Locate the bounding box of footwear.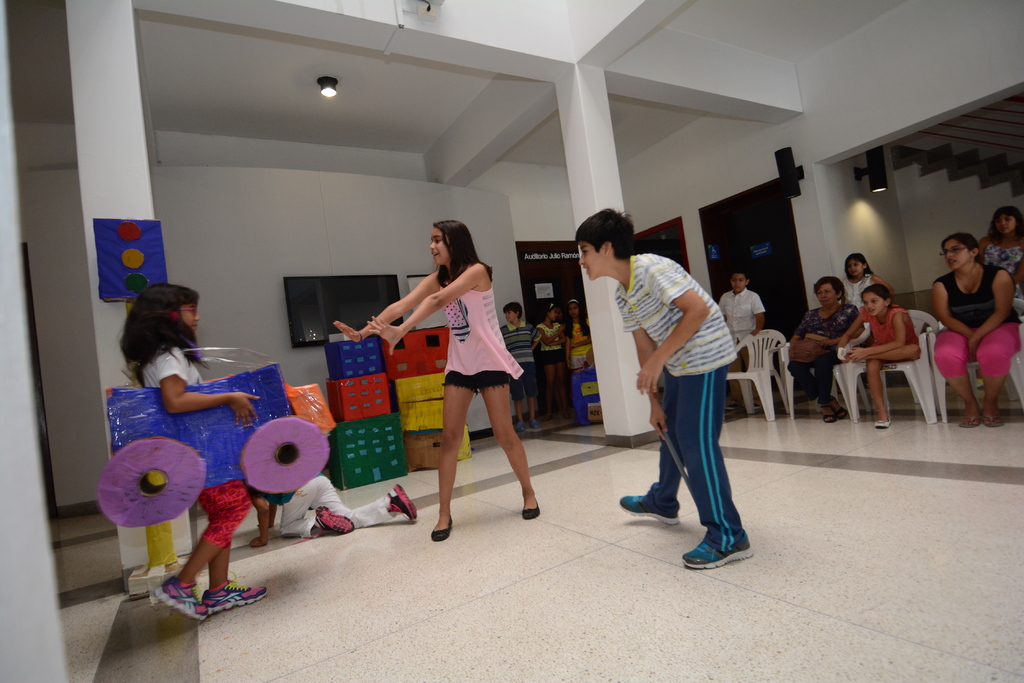
Bounding box: bbox=[200, 580, 273, 609].
